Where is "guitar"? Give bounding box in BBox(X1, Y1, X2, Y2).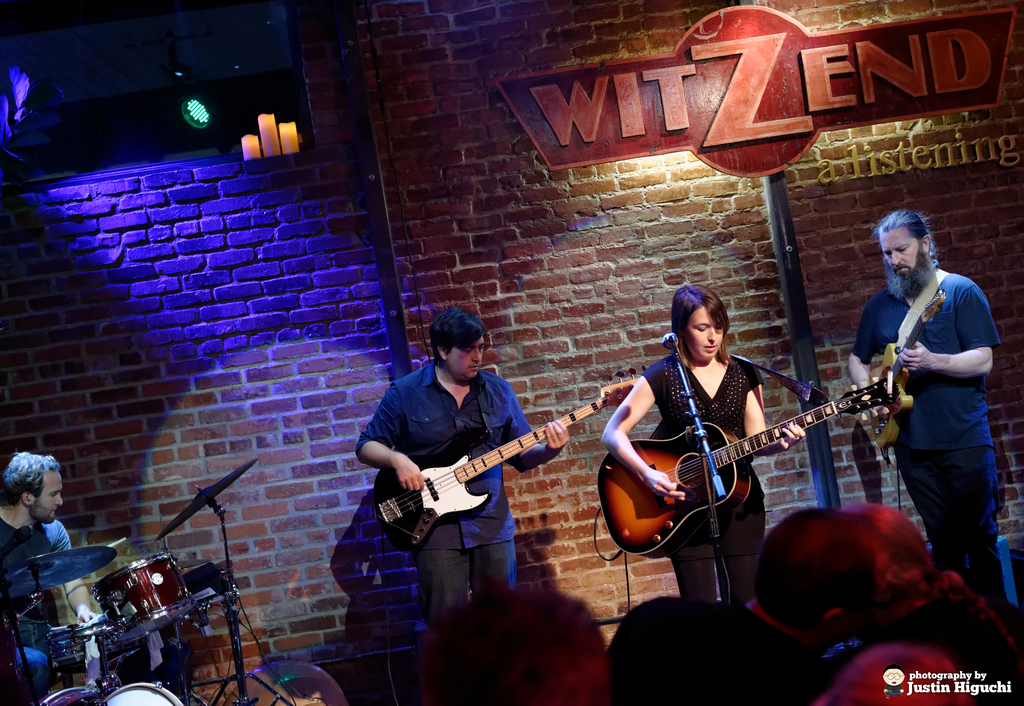
BBox(861, 290, 947, 447).
